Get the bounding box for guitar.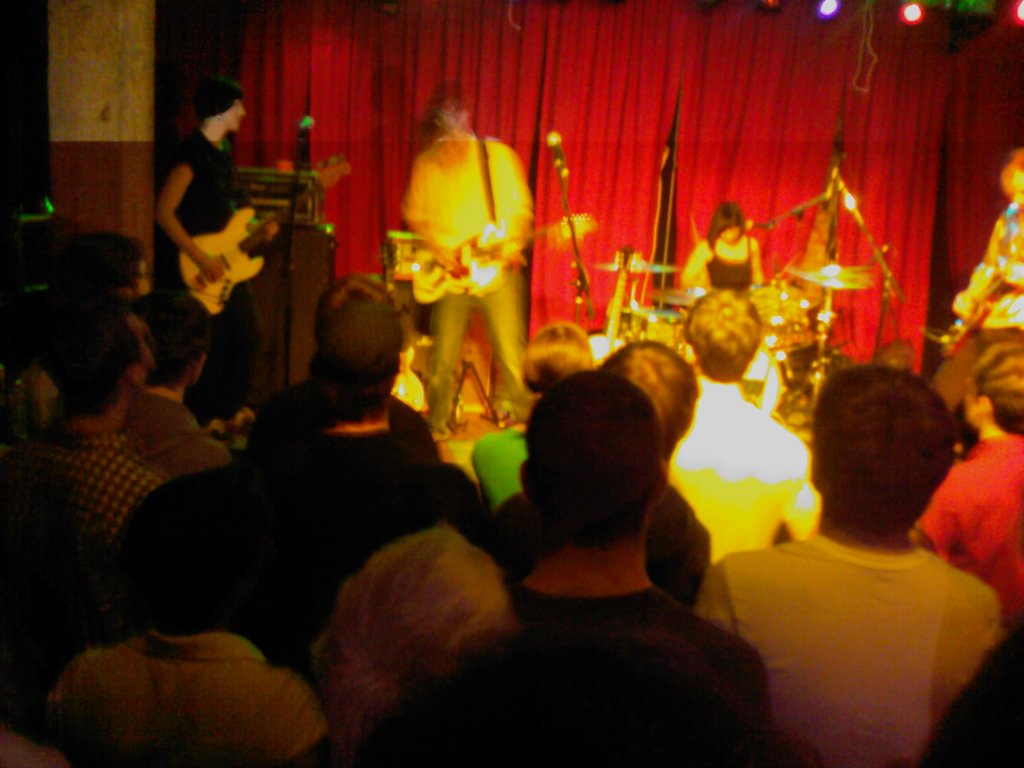
(left=168, top=157, right=365, bottom=325).
